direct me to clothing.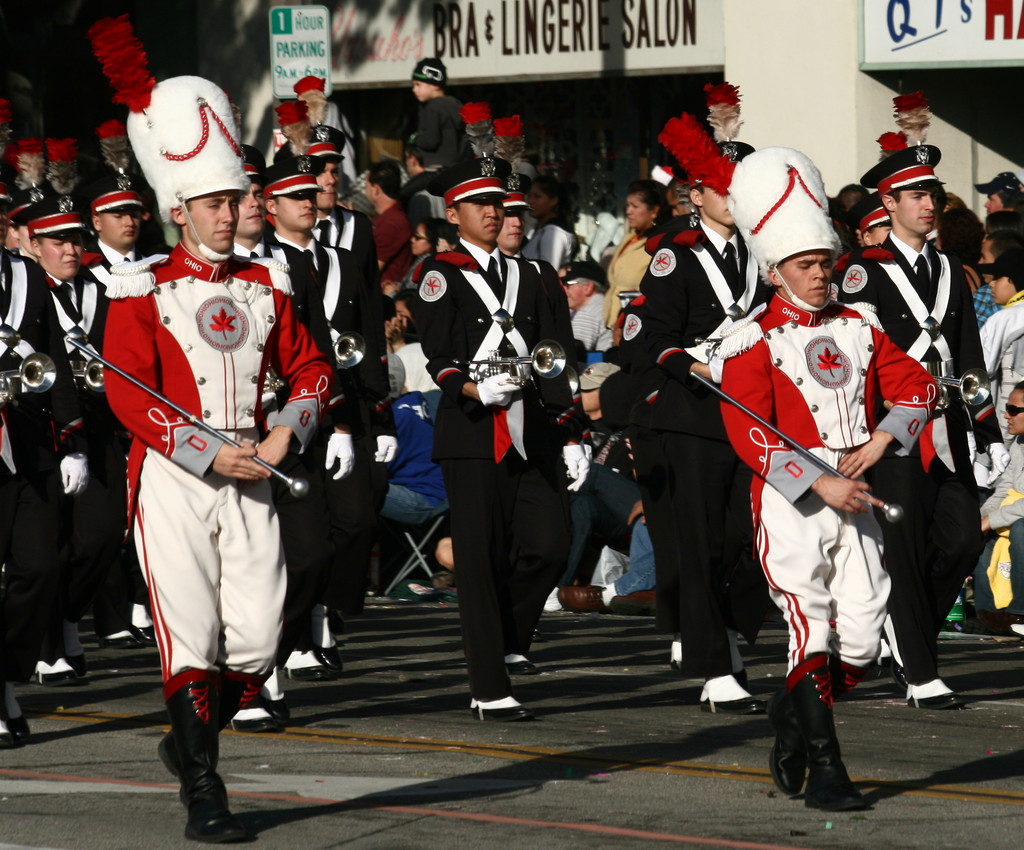
Direction: bbox=(844, 238, 998, 689).
